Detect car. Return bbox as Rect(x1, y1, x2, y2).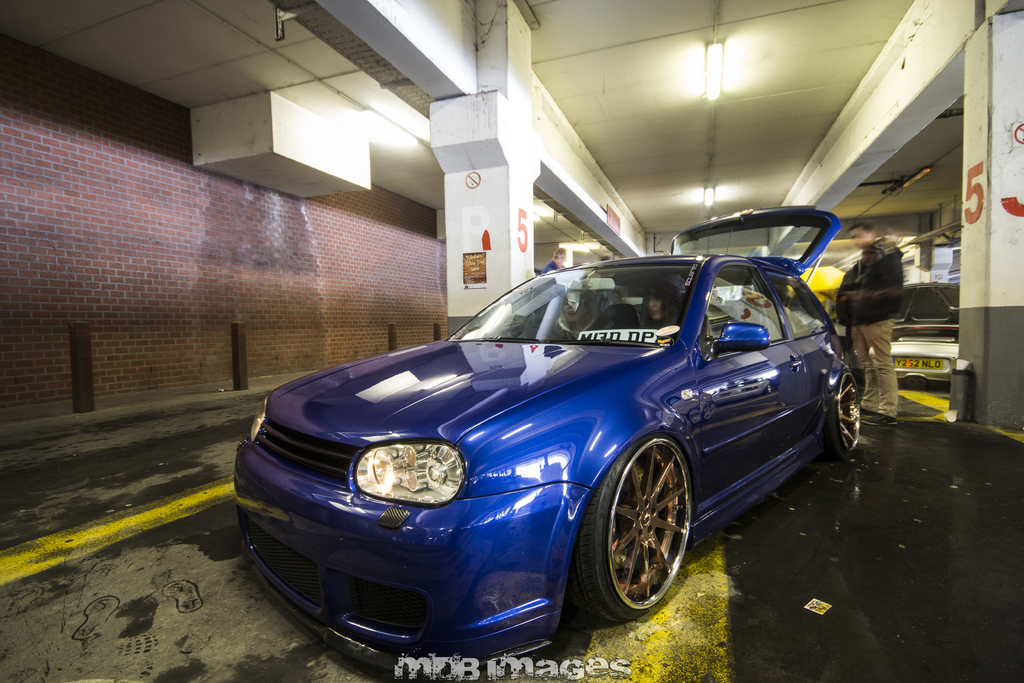
Rect(880, 274, 968, 386).
